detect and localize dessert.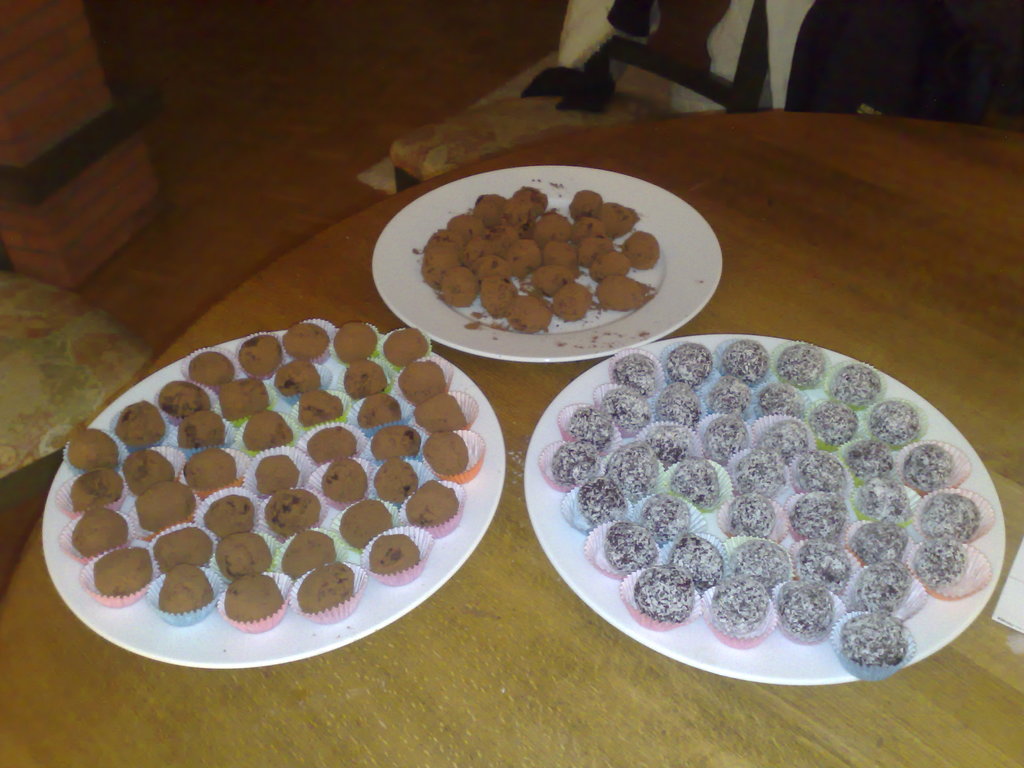
Localized at 638:577:682:620.
